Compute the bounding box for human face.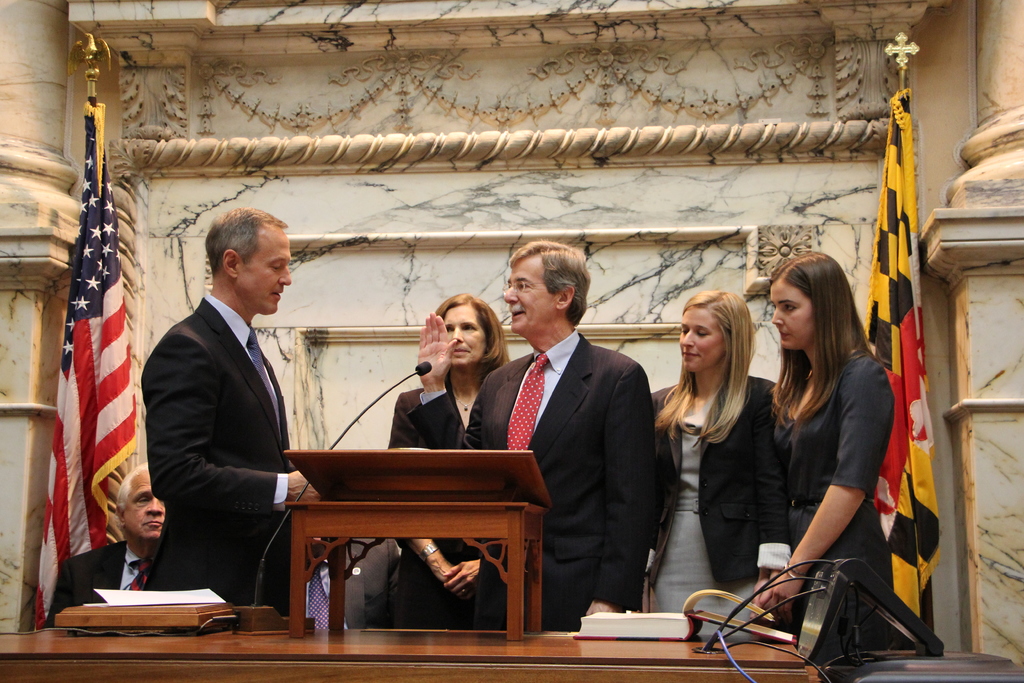
<box>124,468,165,538</box>.
